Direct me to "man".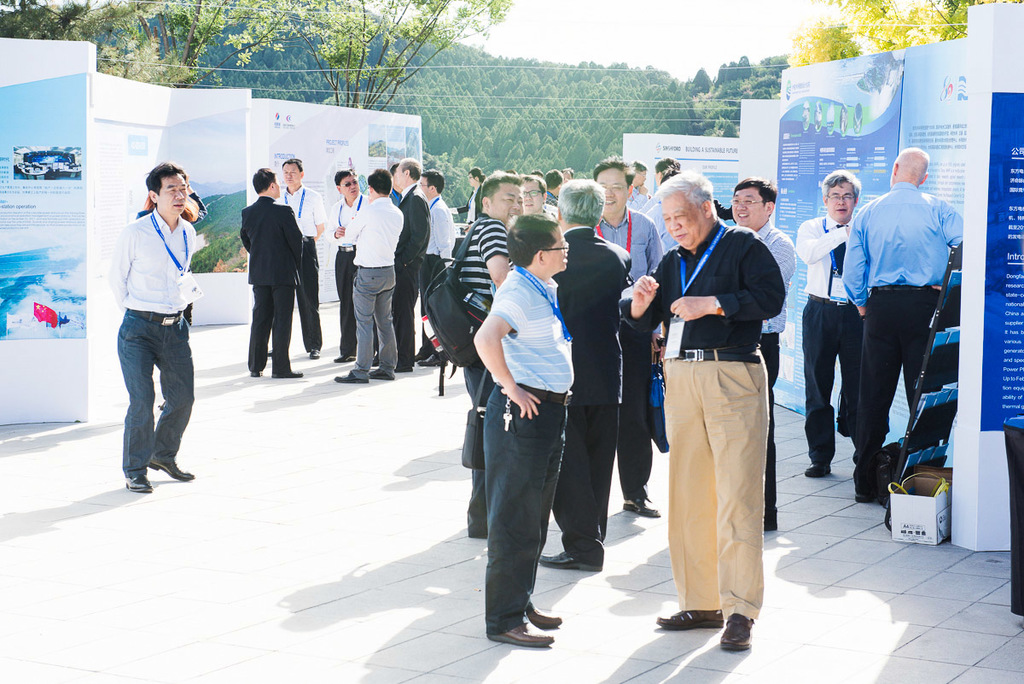
Direction: (left=240, top=165, right=307, bottom=375).
